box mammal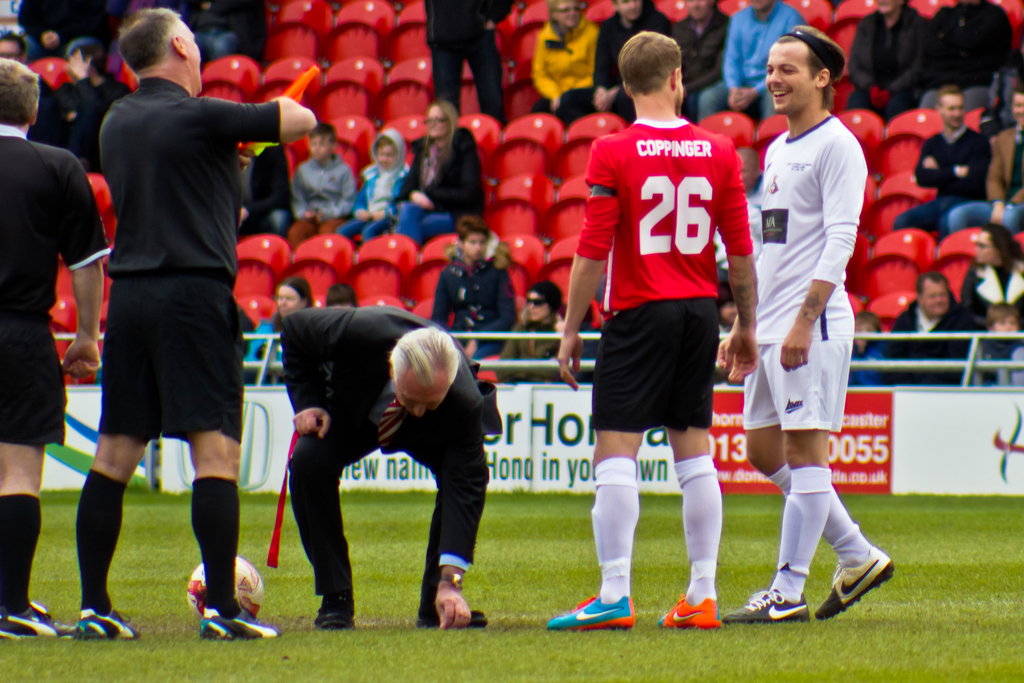
{"x1": 0, "y1": 53, "x2": 70, "y2": 639}
